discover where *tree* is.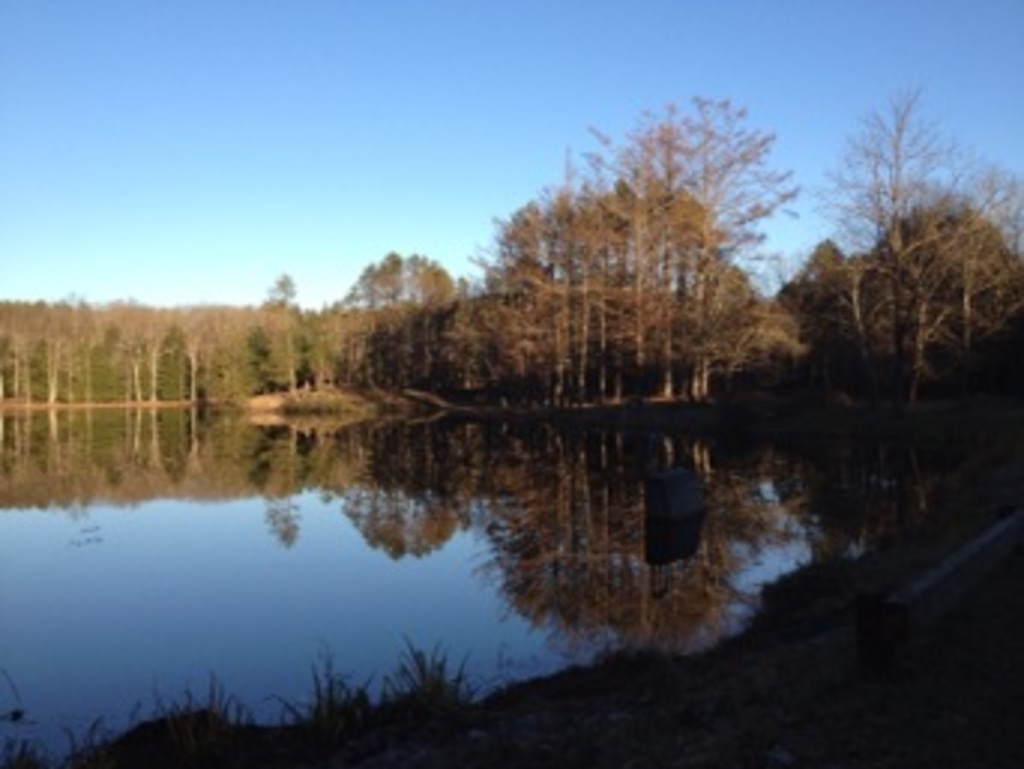
Discovered at <box>671,266,775,365</box>.
